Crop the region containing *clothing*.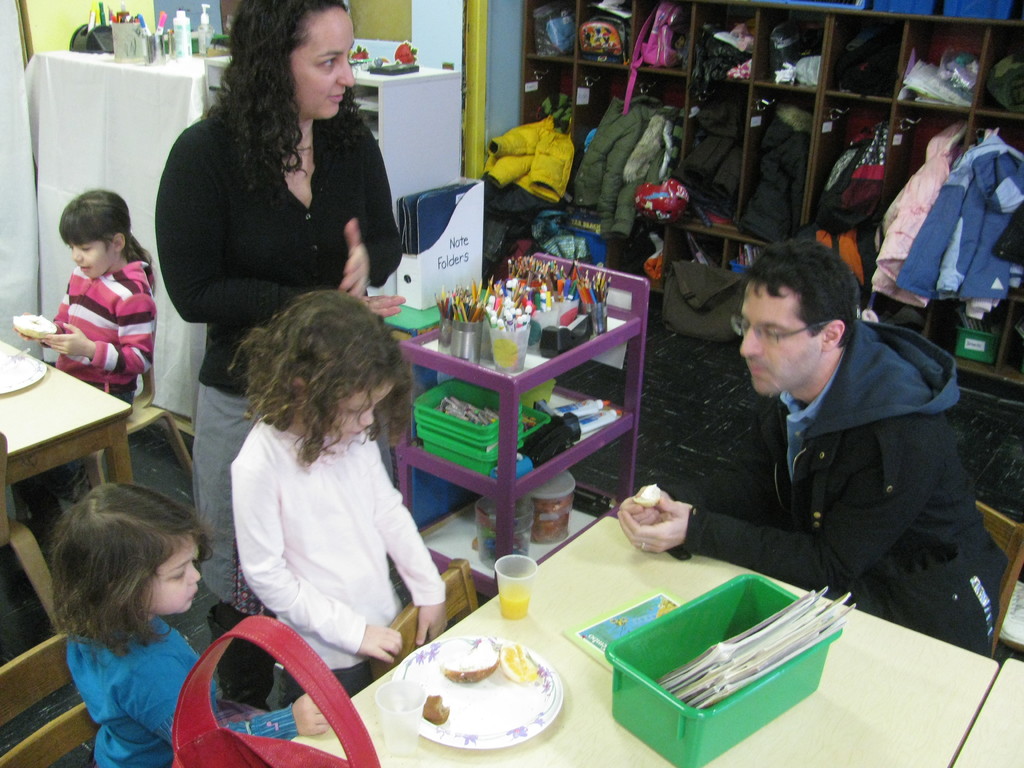
Crop region: (x1=482, y1=109, x2=573, y2=239).
